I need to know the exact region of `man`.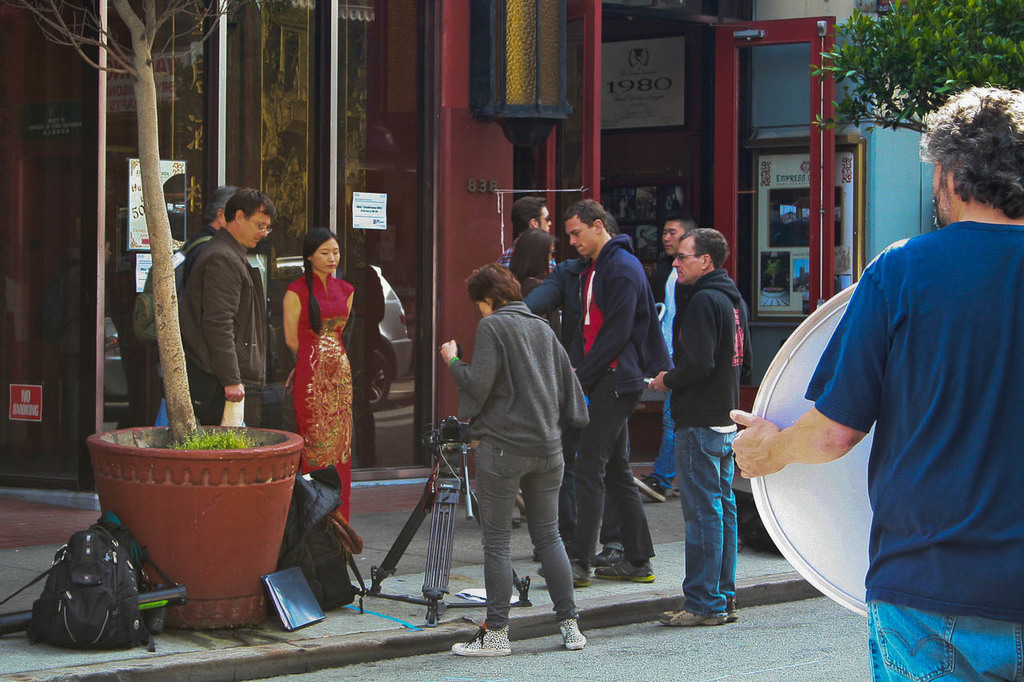
Region: l=493, t=197, r=564, b=275.
